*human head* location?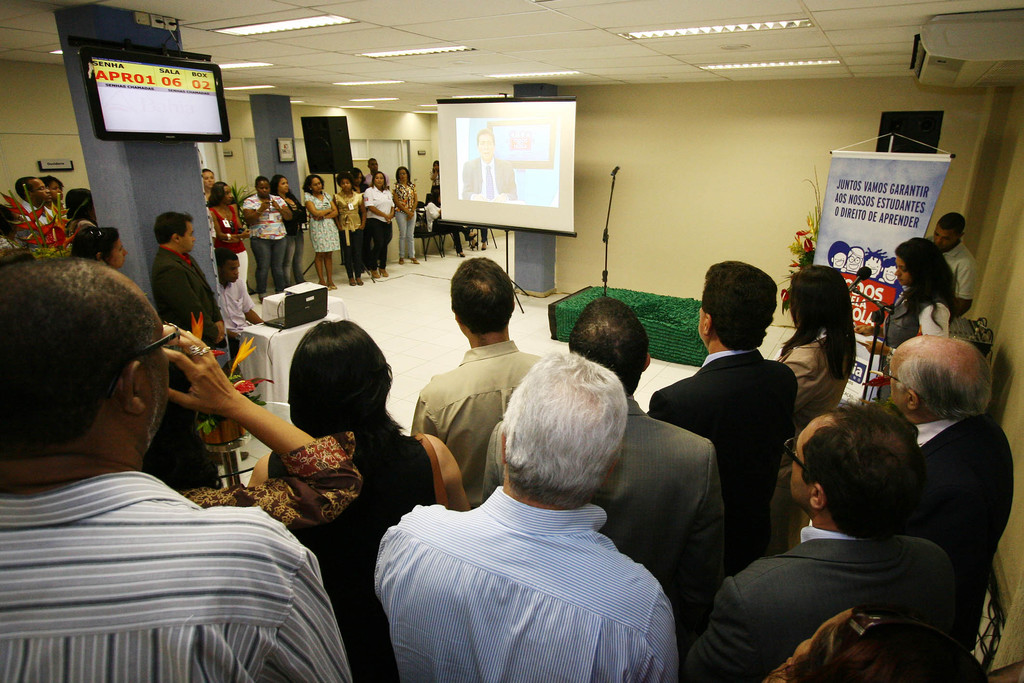
Rect(305, 174, 327, 195)
